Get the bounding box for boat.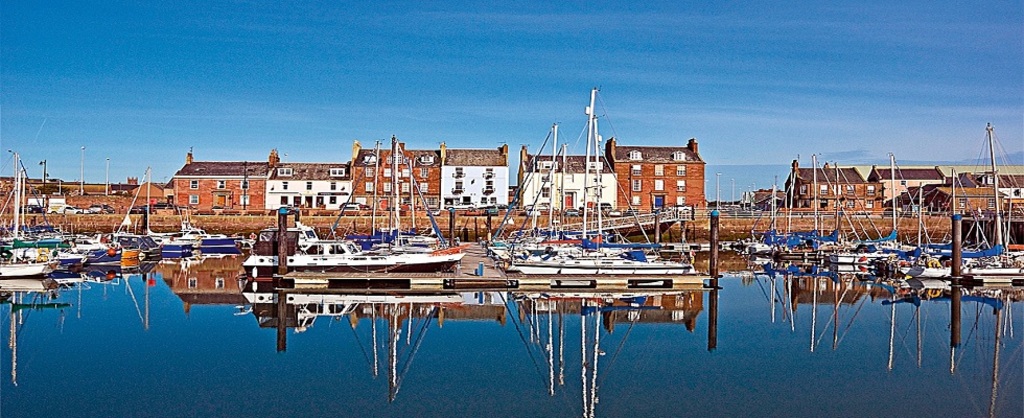
[239, 139, 466, 270].
